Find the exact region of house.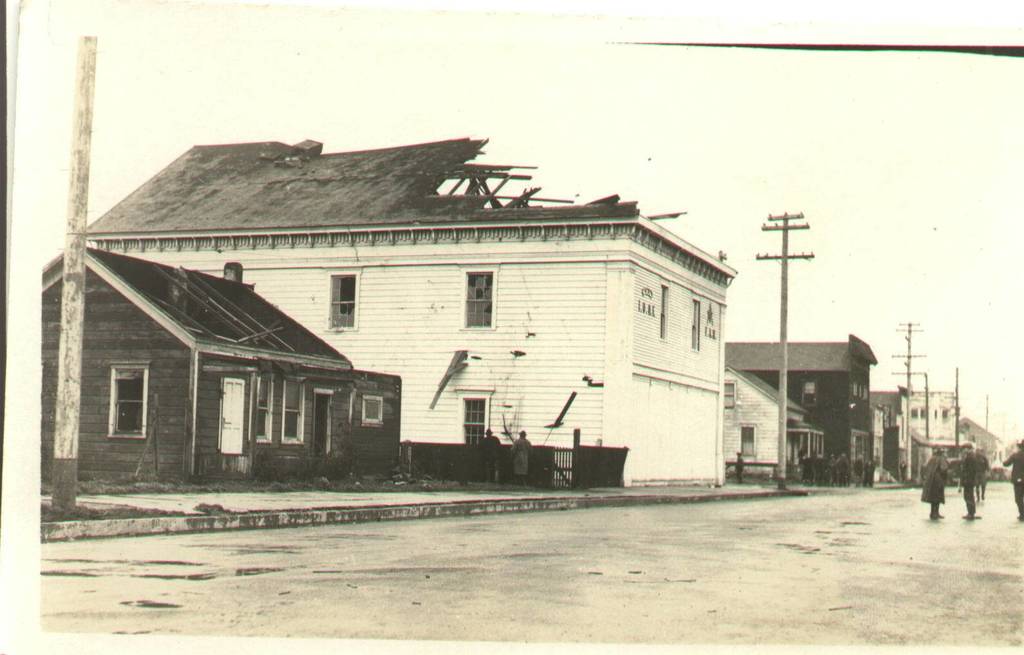
Exact region: Rect(856, 380, 979, 481).
